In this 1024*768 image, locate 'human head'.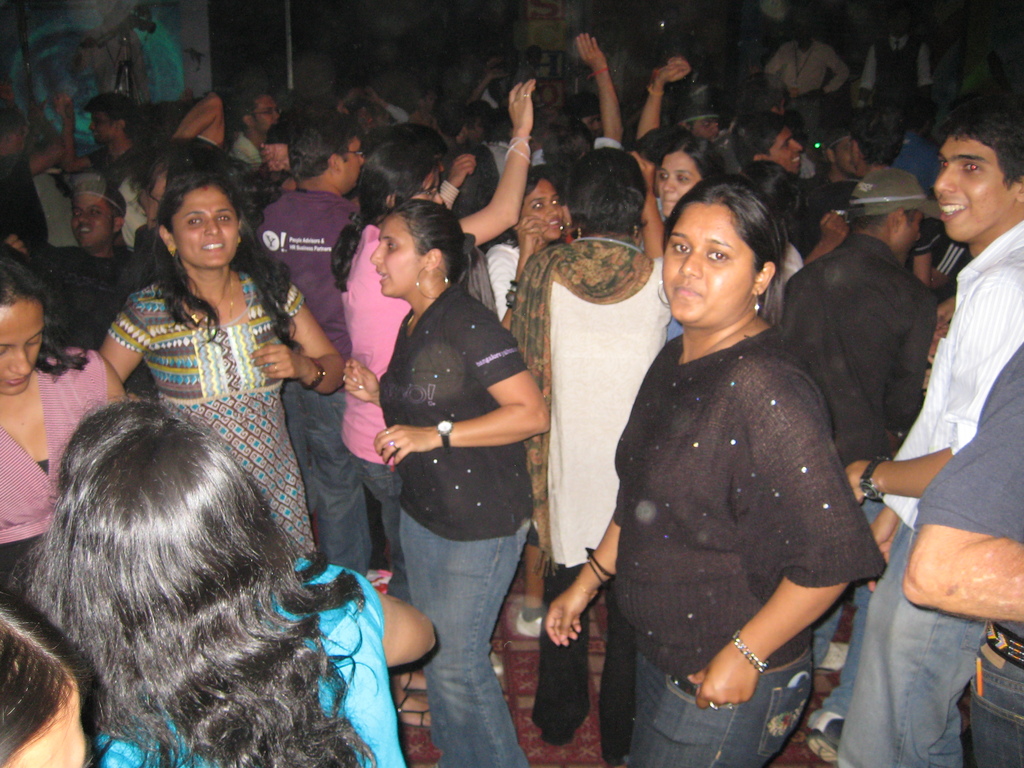
Bounding box: box=[737, 116, 804, 173].
